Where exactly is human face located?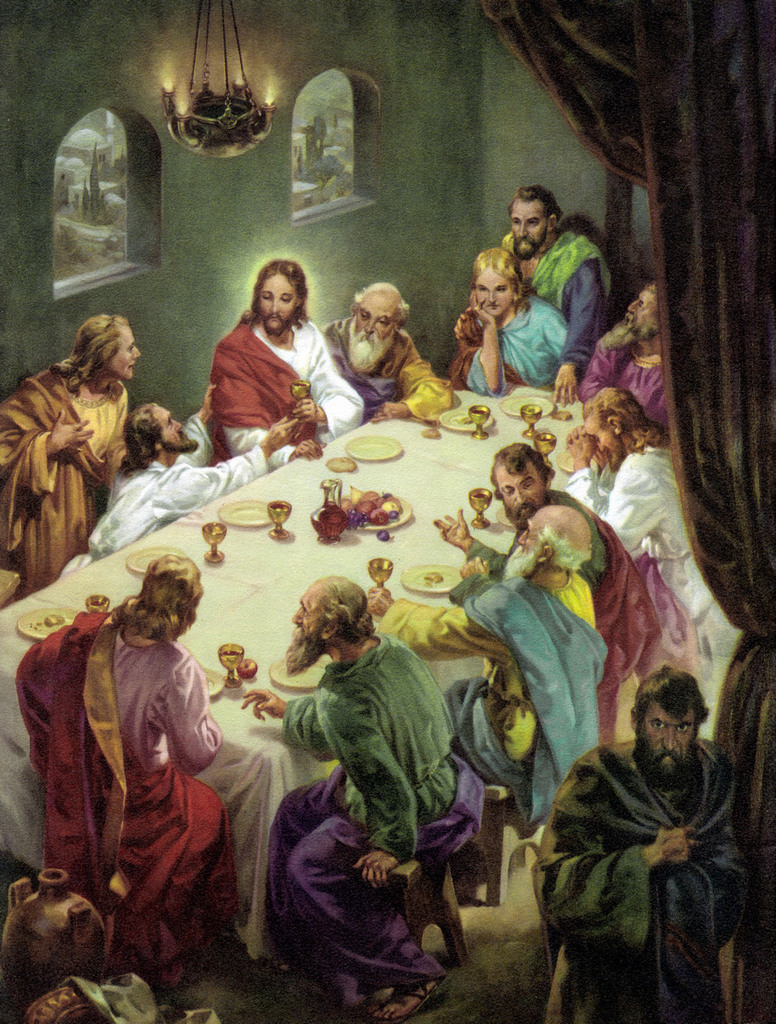
Its bounding box is region(496, 469, 543, 522).
